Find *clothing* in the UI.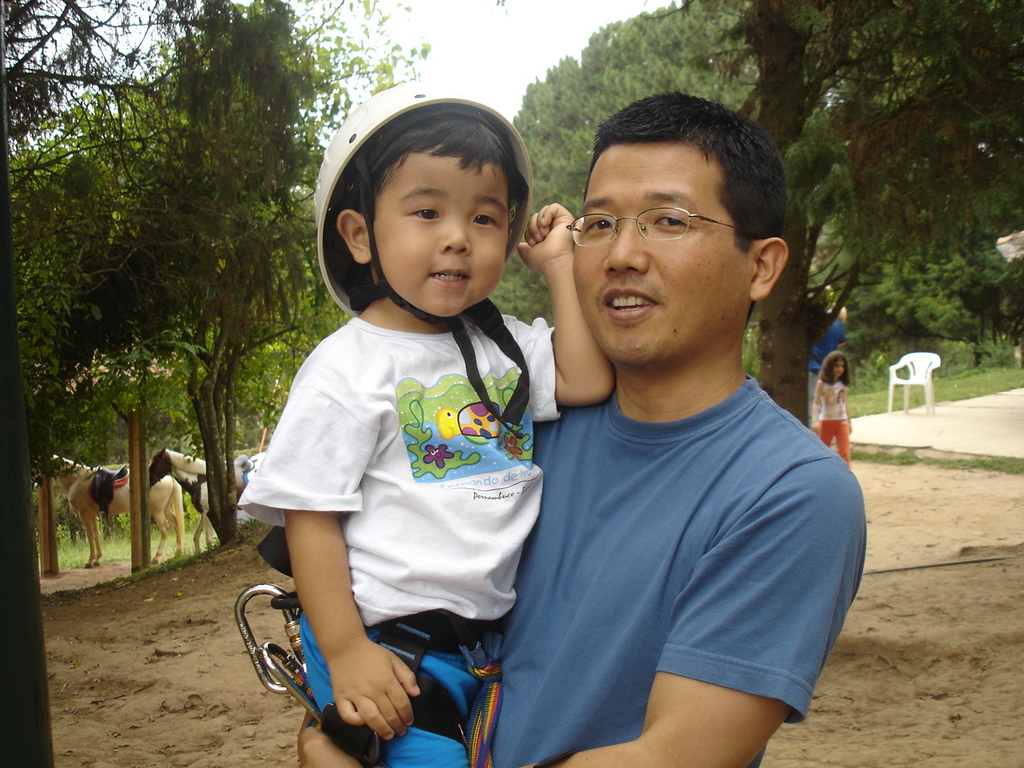
UI element at [249,238,560,698].
